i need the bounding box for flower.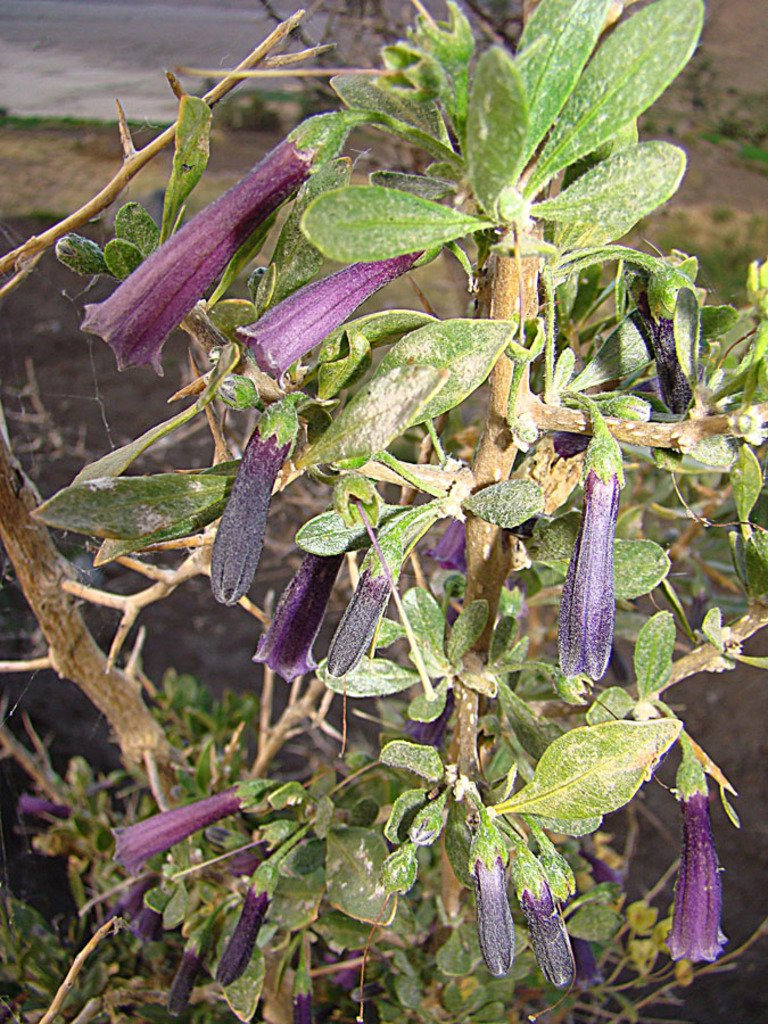
Here it is: (106,776,307,881).
